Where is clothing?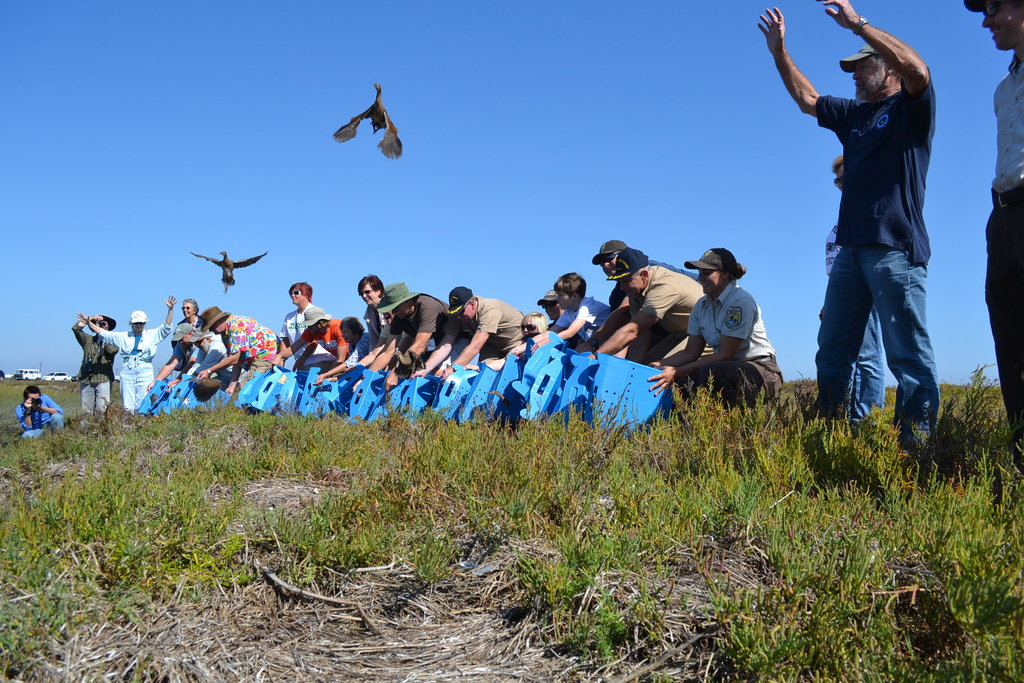
[346, 332, 374, 368].
